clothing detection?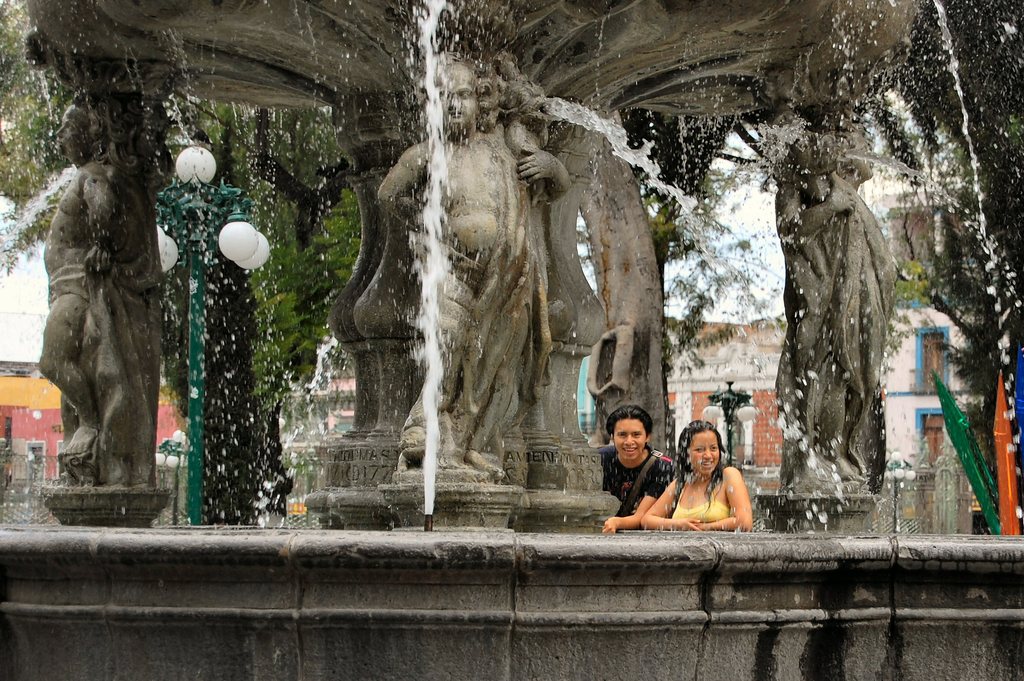
(left=598, top=445, right=672, bottom=530)
